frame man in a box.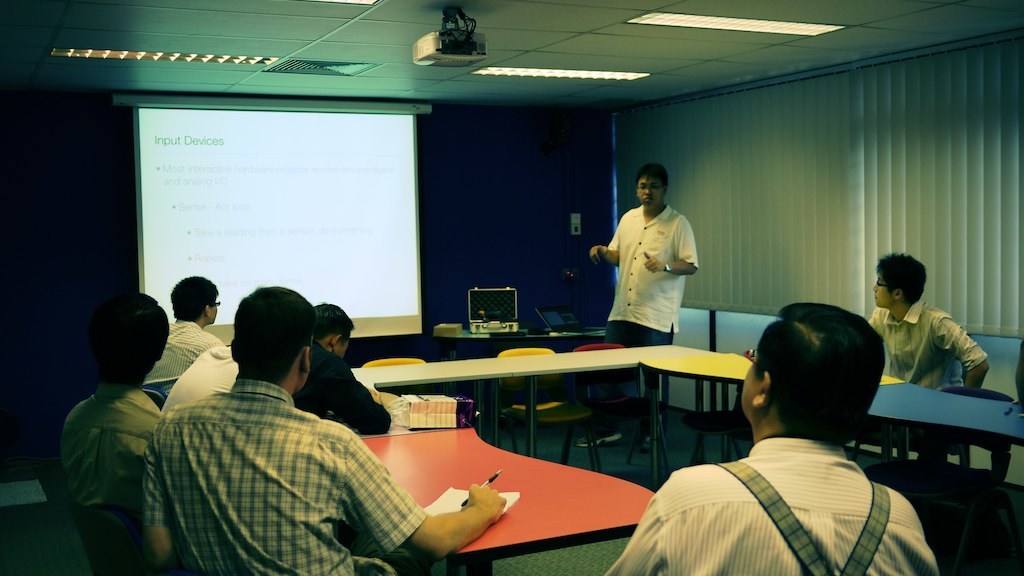
<box>595,304,938,575</box>.
